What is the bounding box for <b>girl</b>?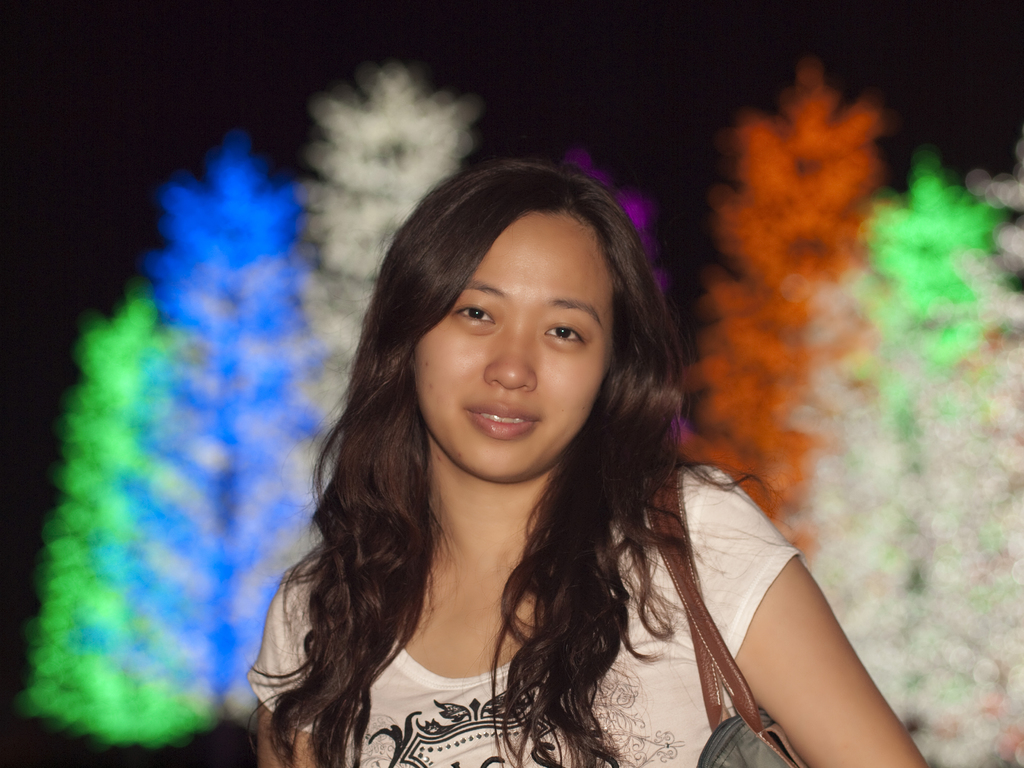
246:157:925:767.
